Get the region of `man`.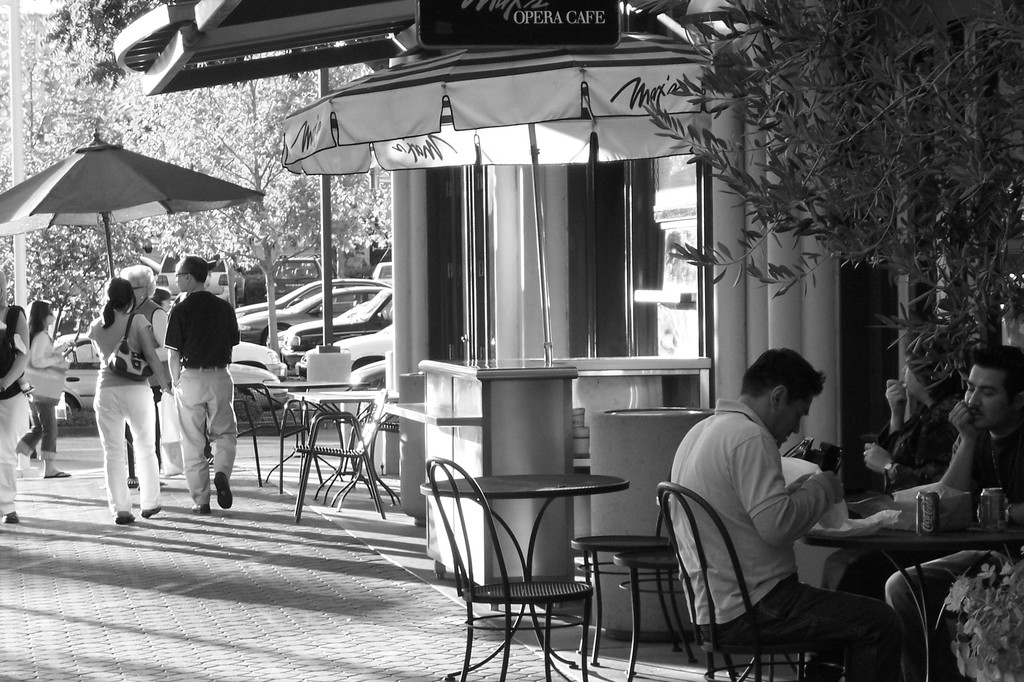
pyautogui.locateOnScreen(159, 251, 244, 511).
